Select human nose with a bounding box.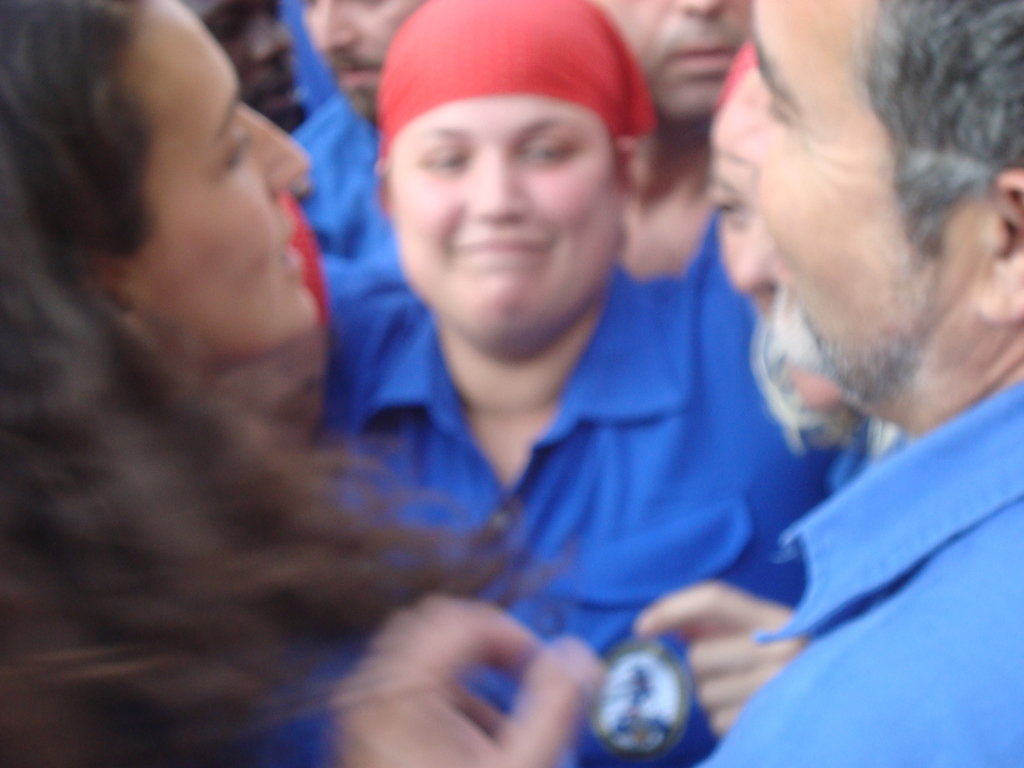
(x1=316, y1=0, x2=355, y2=48).
